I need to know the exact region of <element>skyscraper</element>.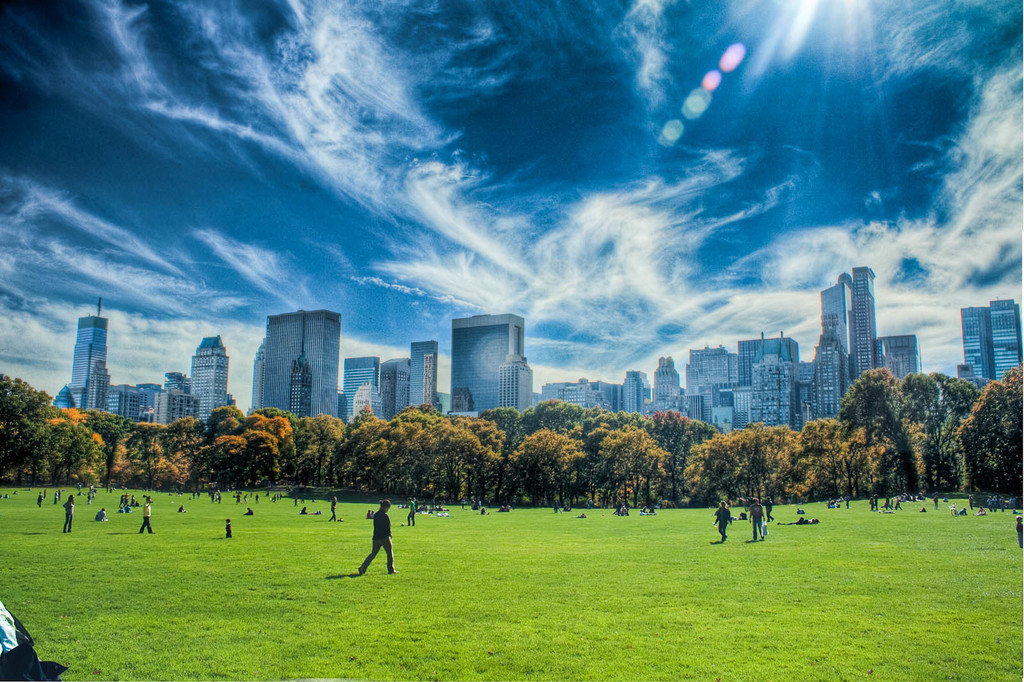
Region: [874,328,924,383].
